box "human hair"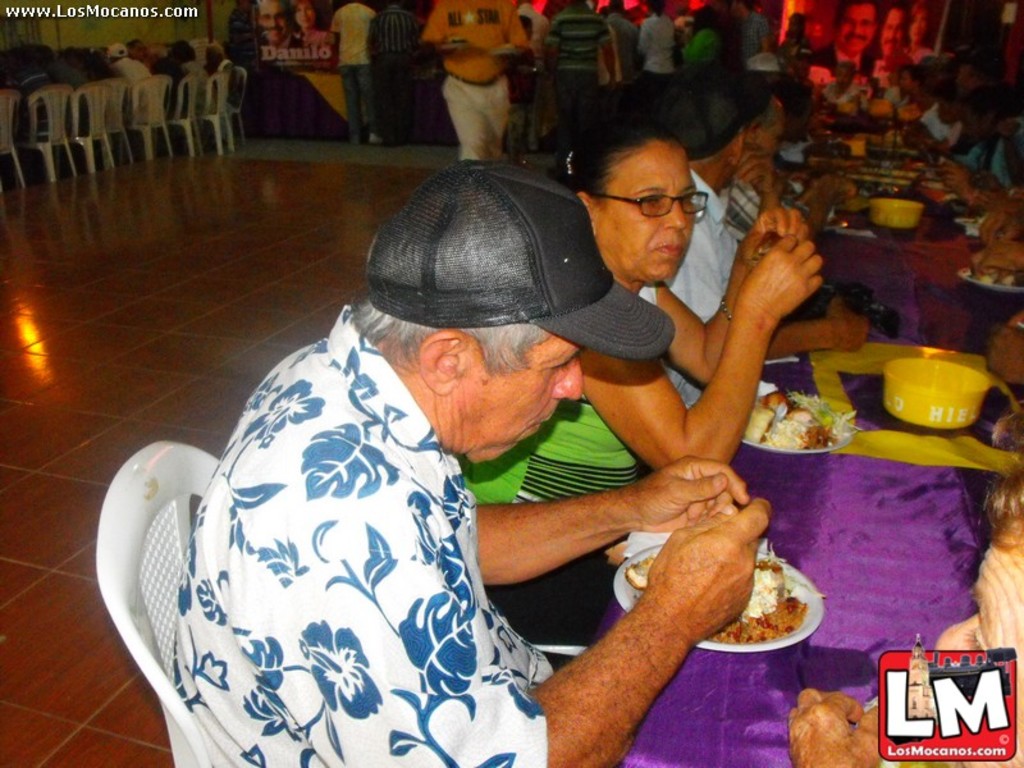
left=351, top=296, right=556, bottom=379
